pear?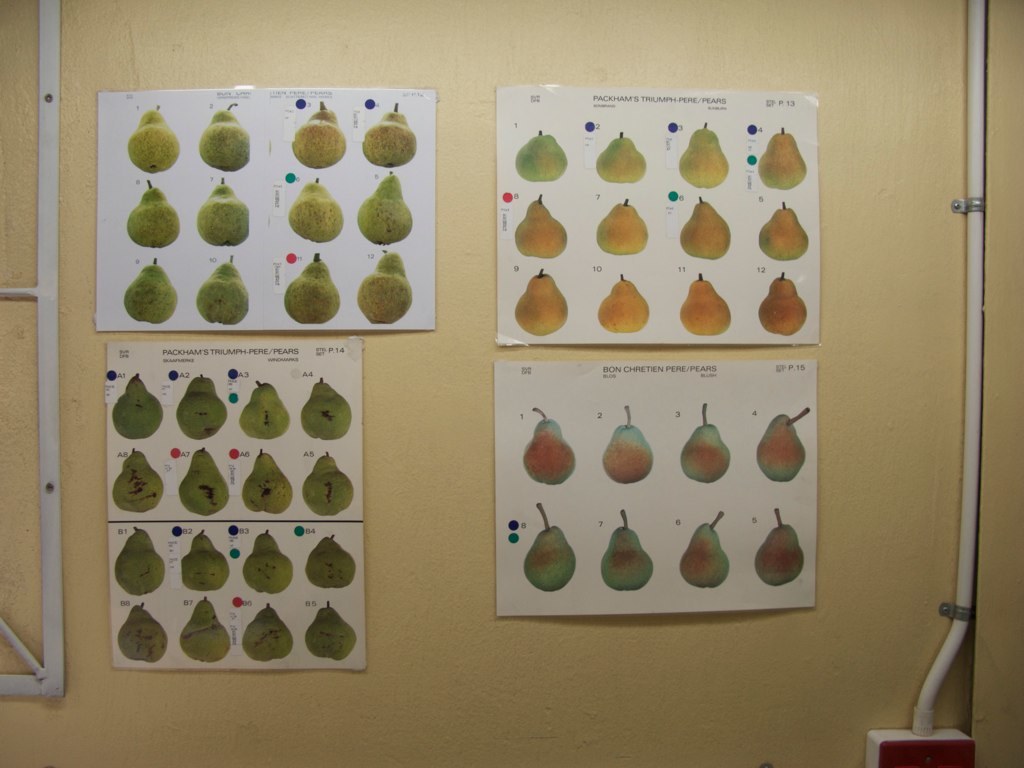
bbox=(363, 101, 419, 168)
